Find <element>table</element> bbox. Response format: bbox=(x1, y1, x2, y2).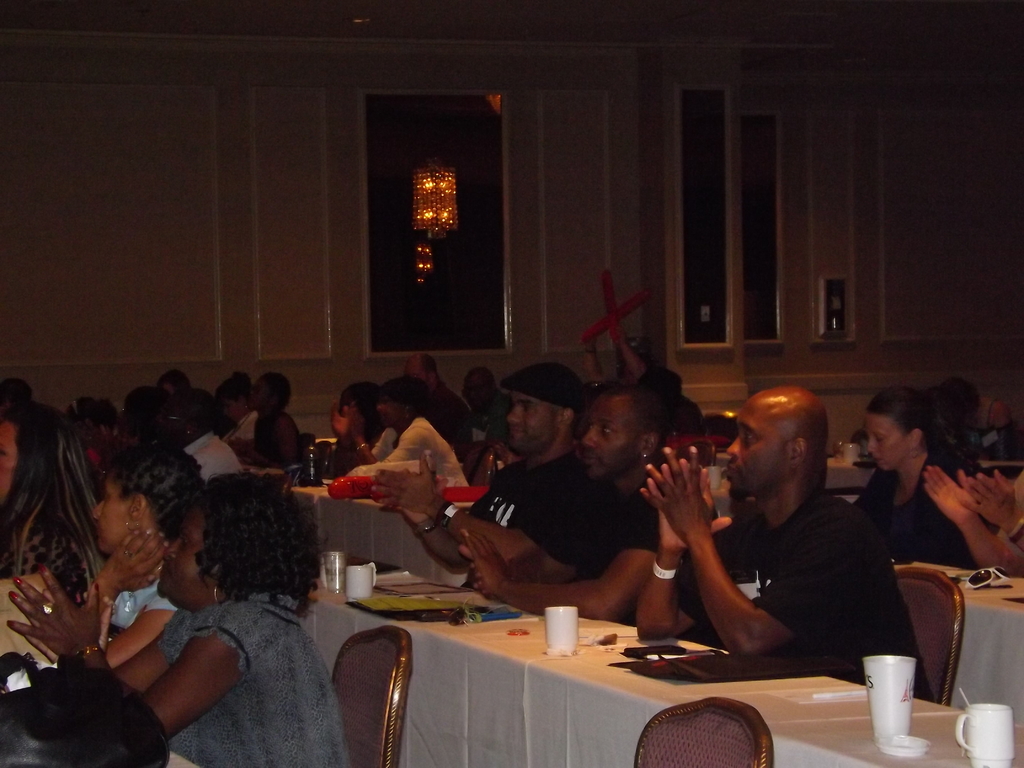
bbox=(284, 476, 479, 592).
